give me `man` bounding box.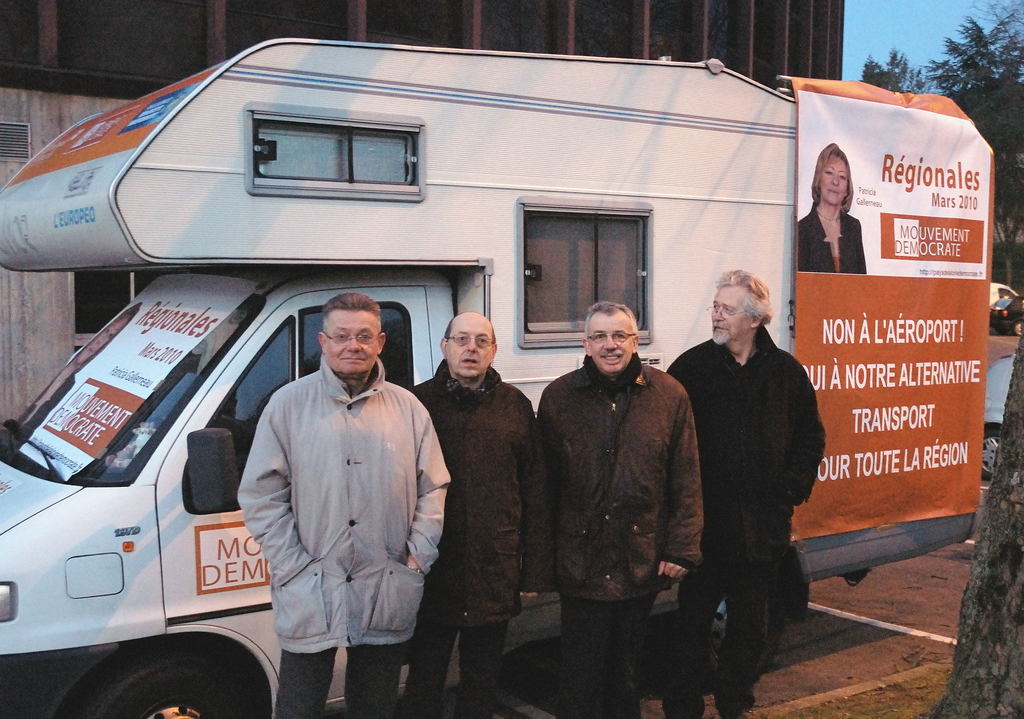
[668,265,824,718].
